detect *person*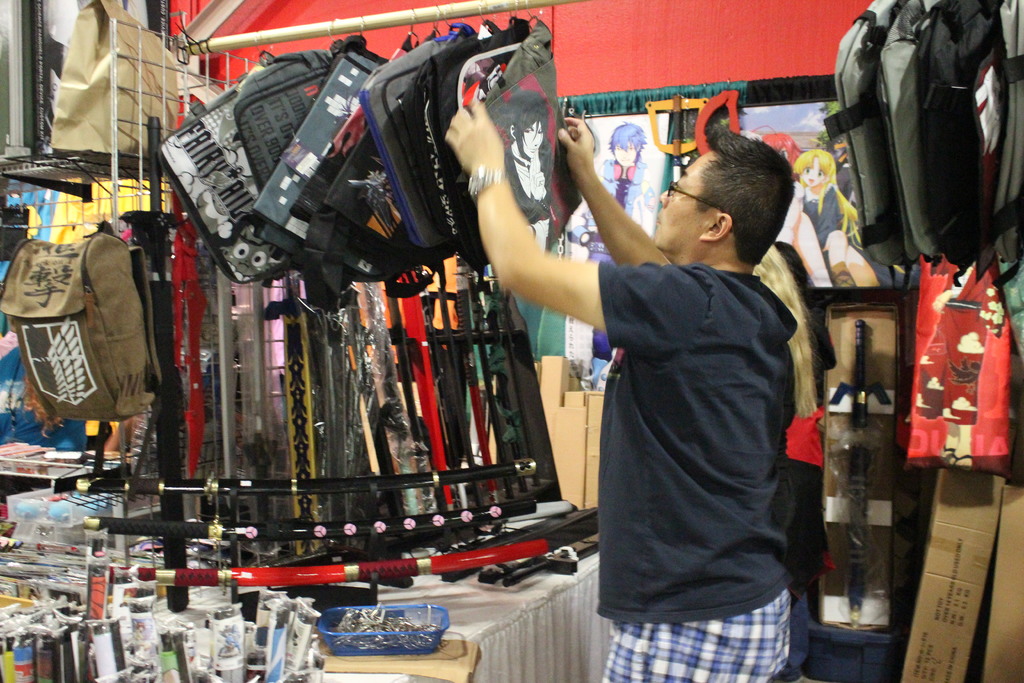
l=440, t=96, r=797, b=682
